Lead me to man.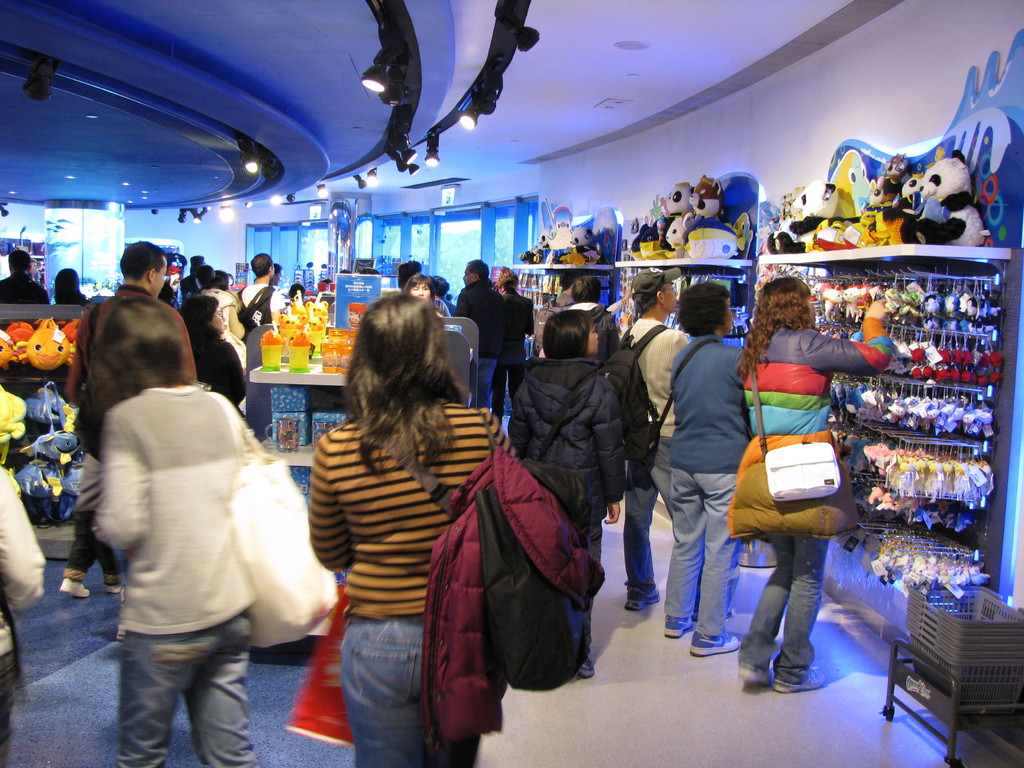
Lead to [59,242,195,602].
